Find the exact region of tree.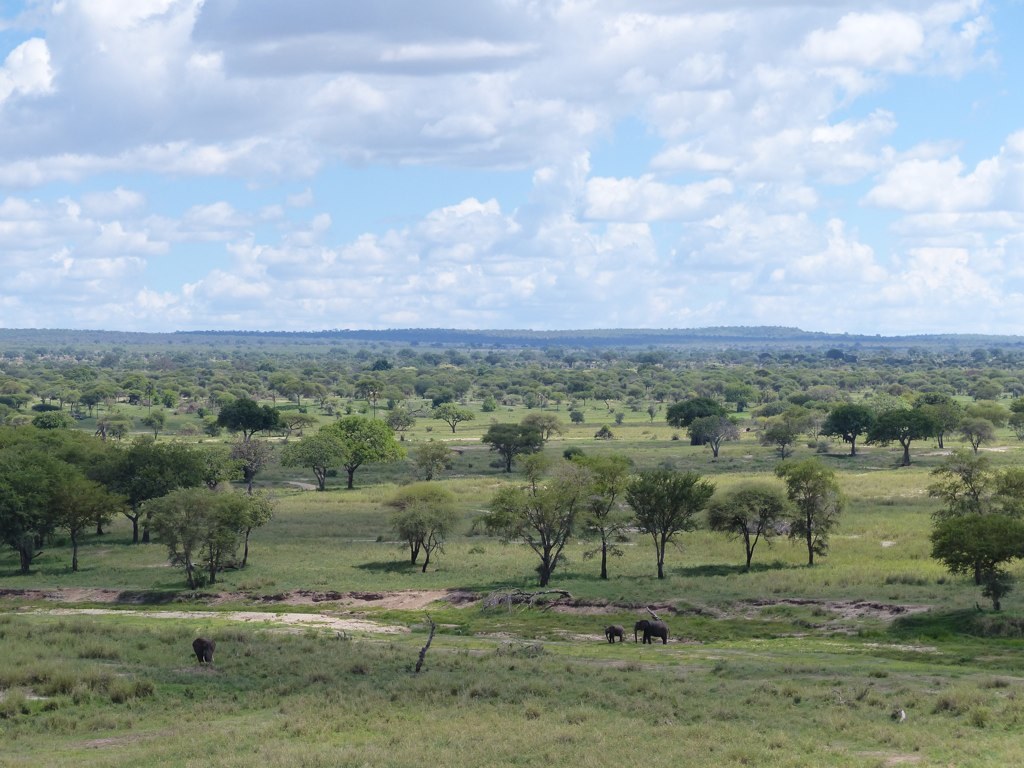
Exact region: rect(920, 435, 1023, 612).
